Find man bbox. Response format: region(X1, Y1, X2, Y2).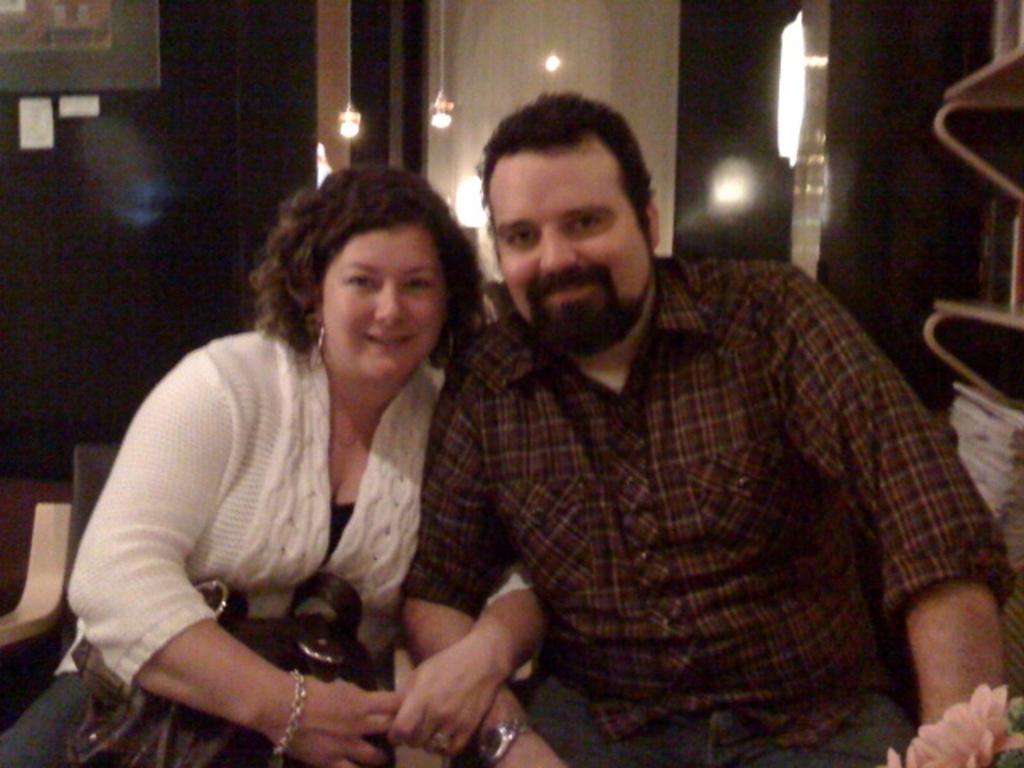
region(397, 91, 1011, 766).
